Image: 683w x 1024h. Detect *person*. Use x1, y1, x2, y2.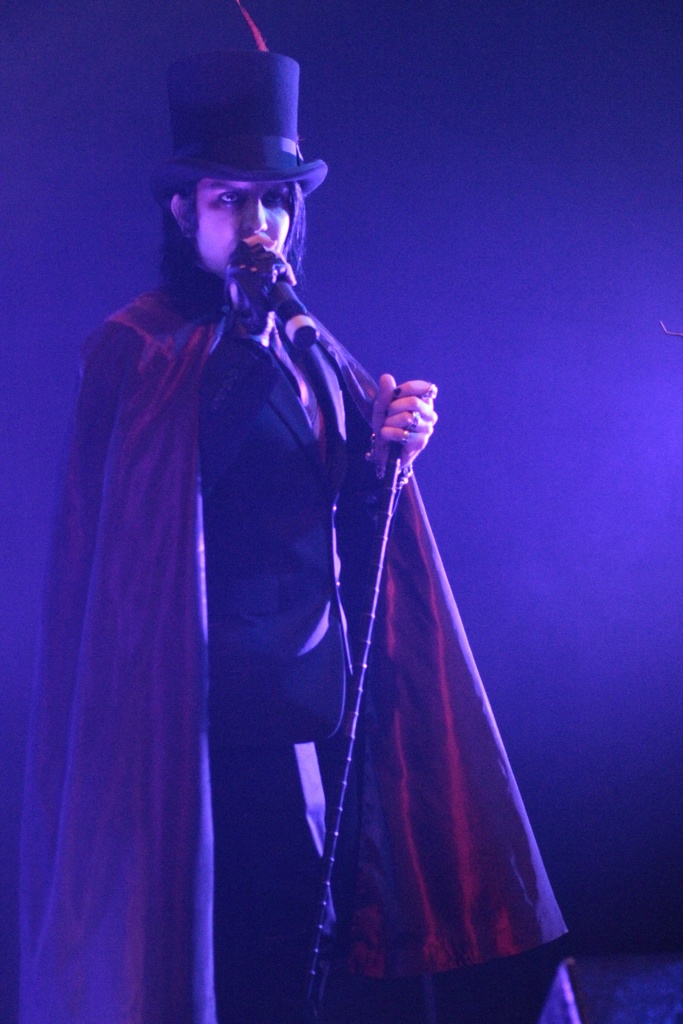
47, 62, 510, 1018.
